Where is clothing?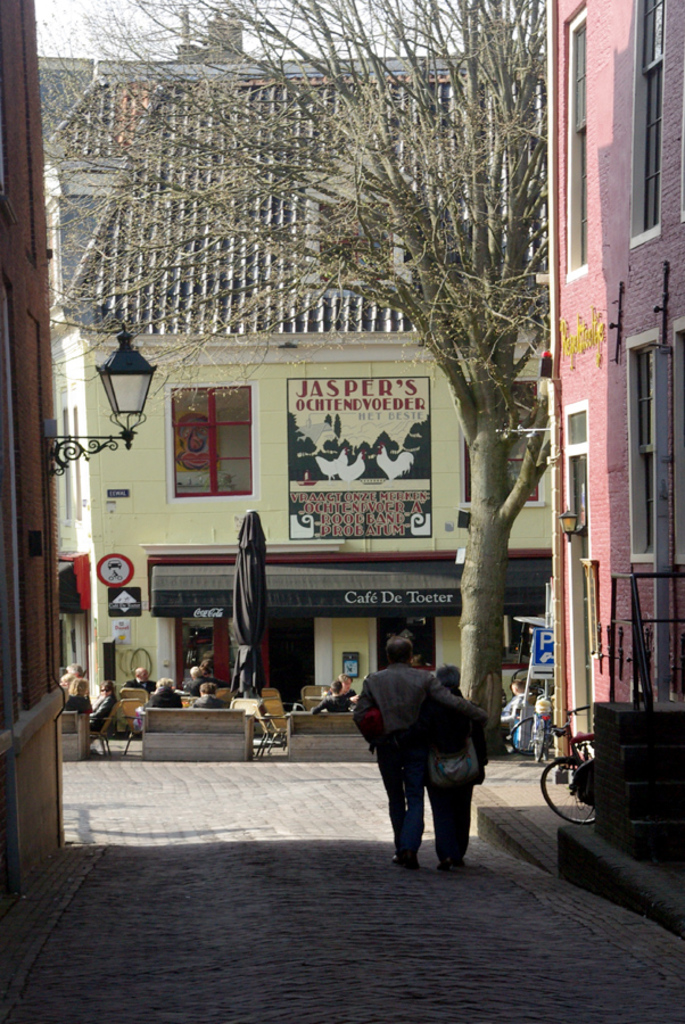
detection(312, 696, 352, 715).
